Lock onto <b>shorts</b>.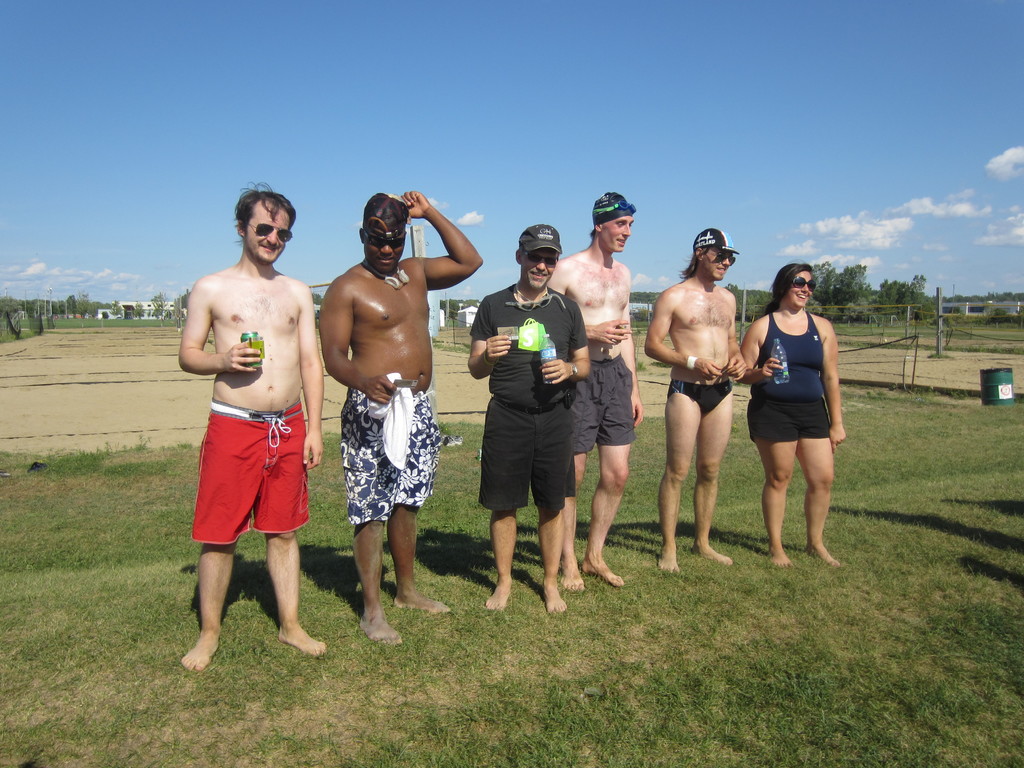
Locked: (x1=742, y1=406, x2=831, y2=443).
